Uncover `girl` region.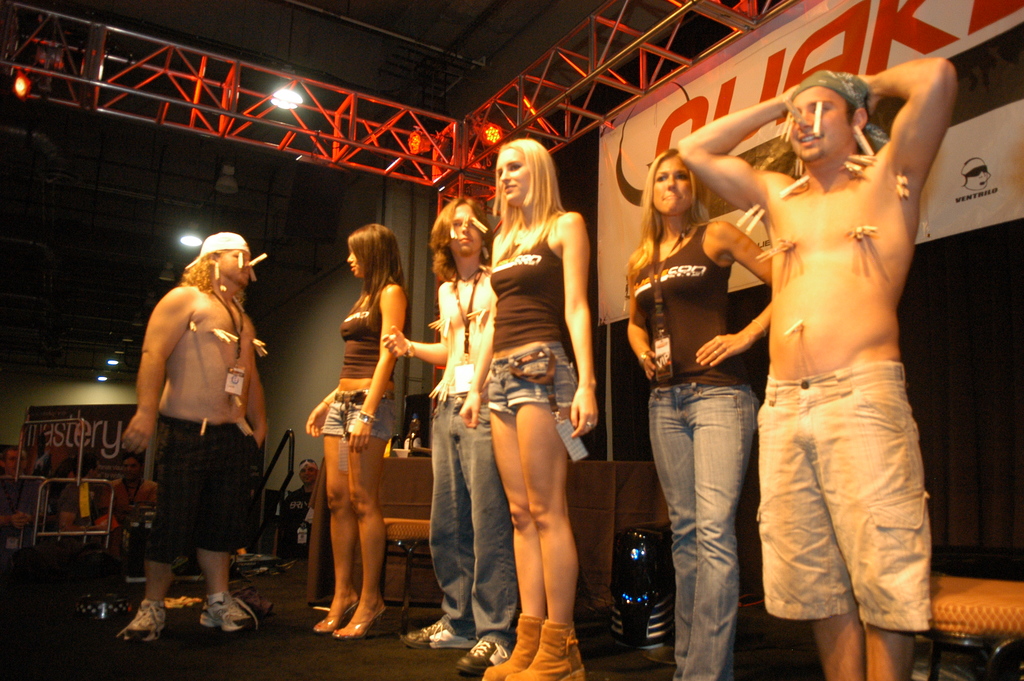
Uncovered: detection(460, 138, 598, 680).
